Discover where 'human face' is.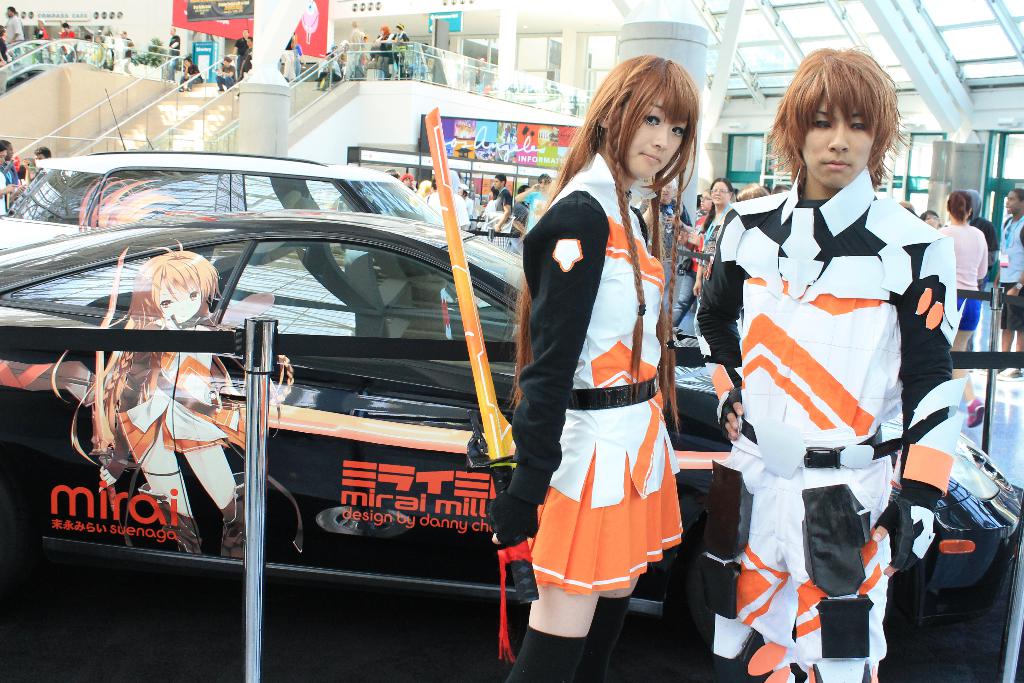
Discovered at 3/4/17/17.
